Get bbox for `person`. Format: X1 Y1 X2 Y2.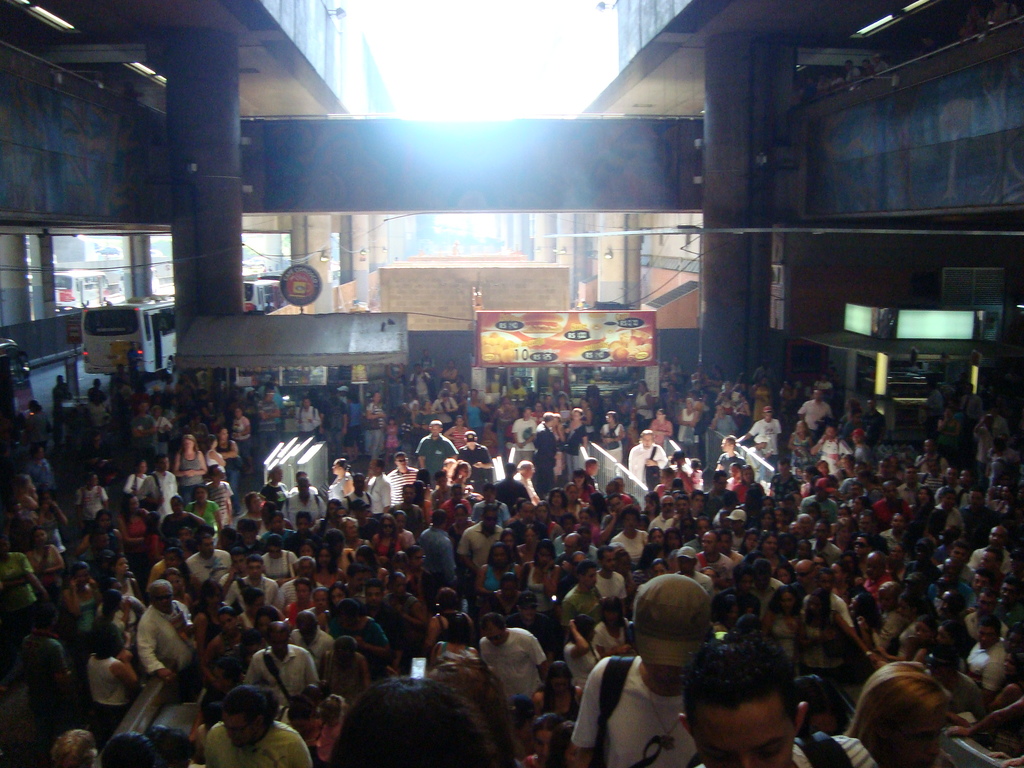
369 508 403 557.
